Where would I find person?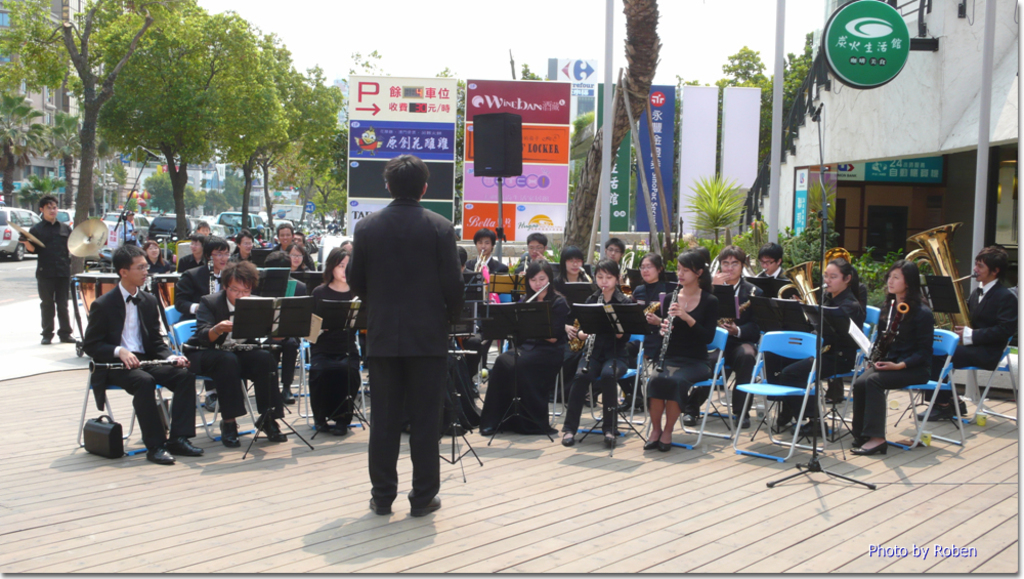
At [x1=504, y1=226, x2=557, y2=277].
